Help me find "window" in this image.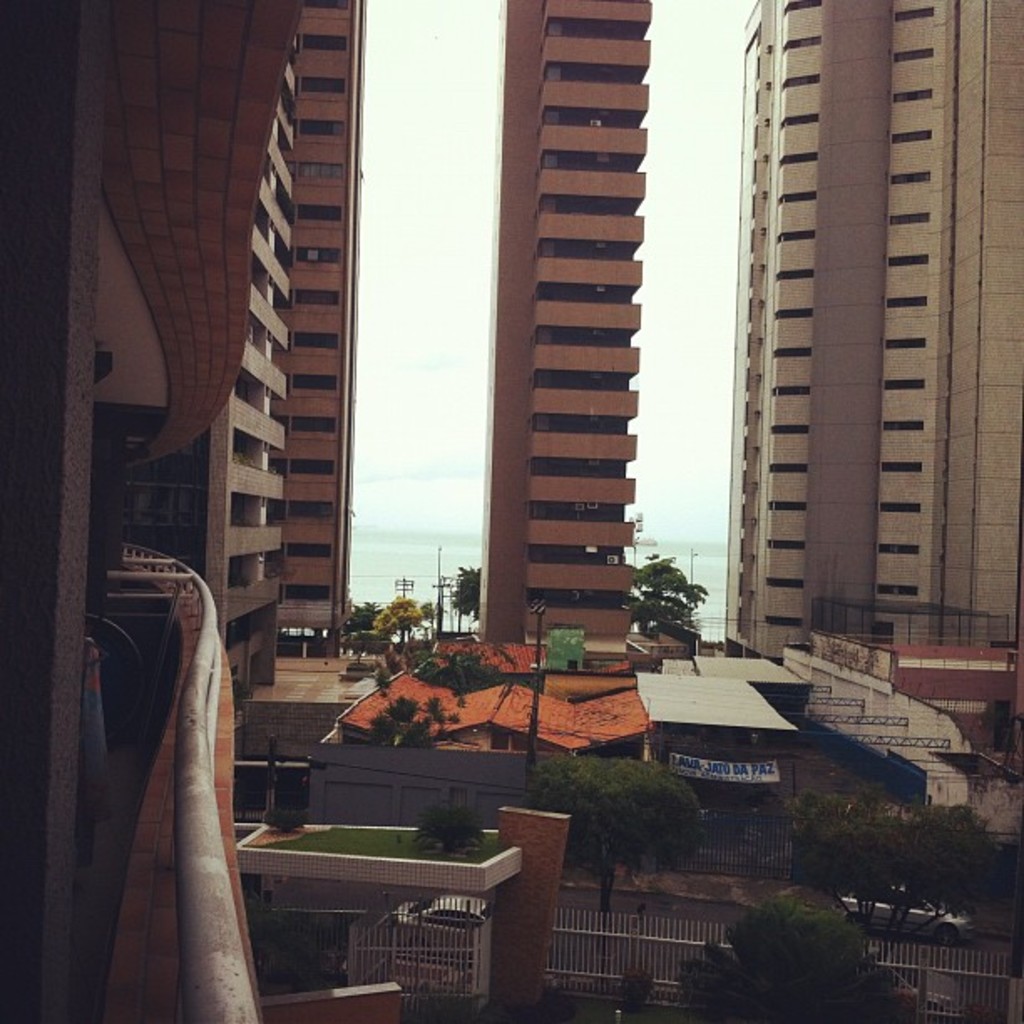
Found it: 283:490:340:525.
